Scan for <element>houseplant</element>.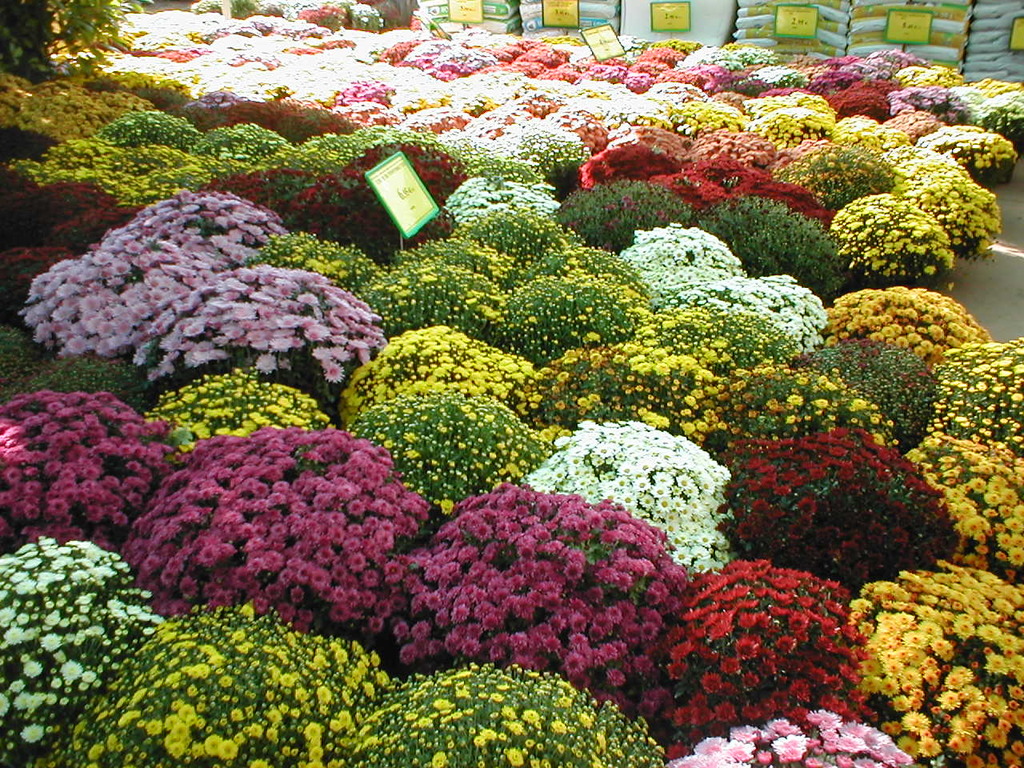
Scan result: (340, 326, 532, 426).
